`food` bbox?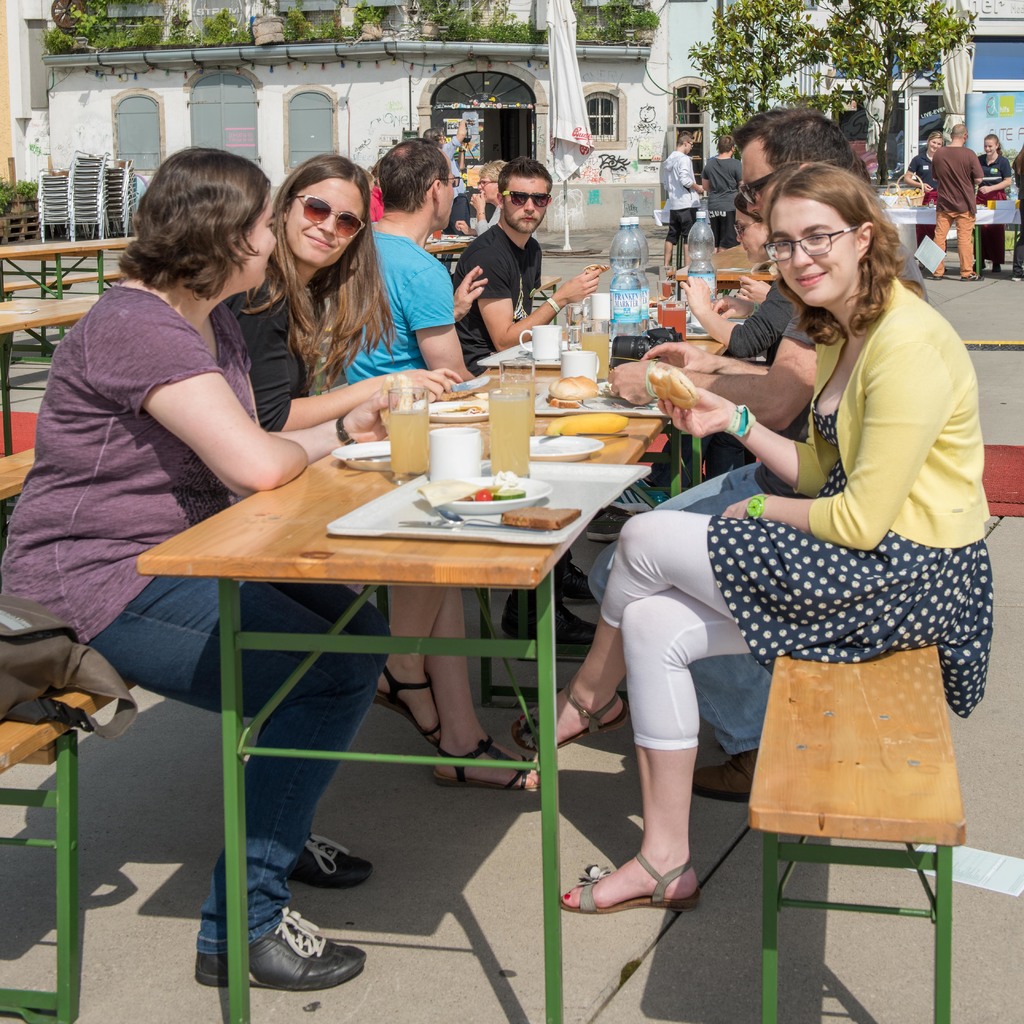
select_region(655, 368, 700, 408)
